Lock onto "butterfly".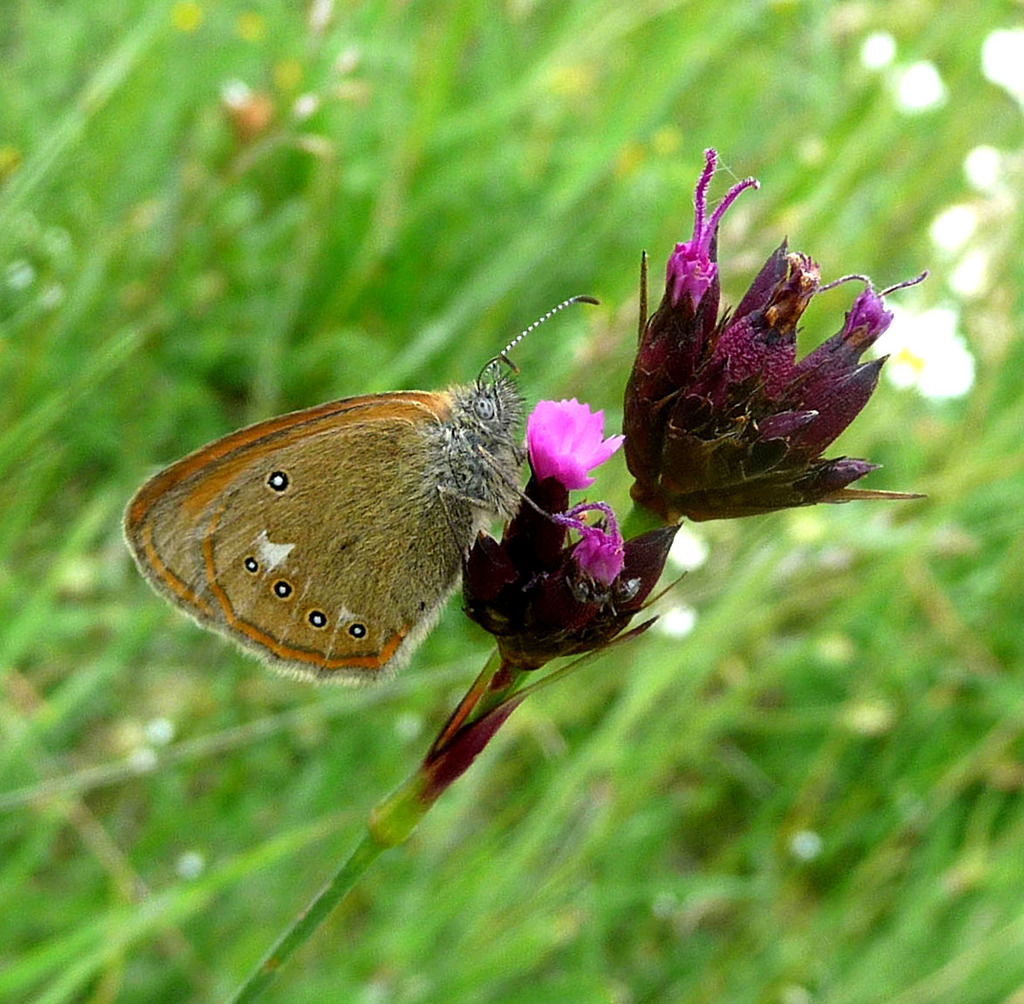
Locked: rect(126, 293, 602, 686).
